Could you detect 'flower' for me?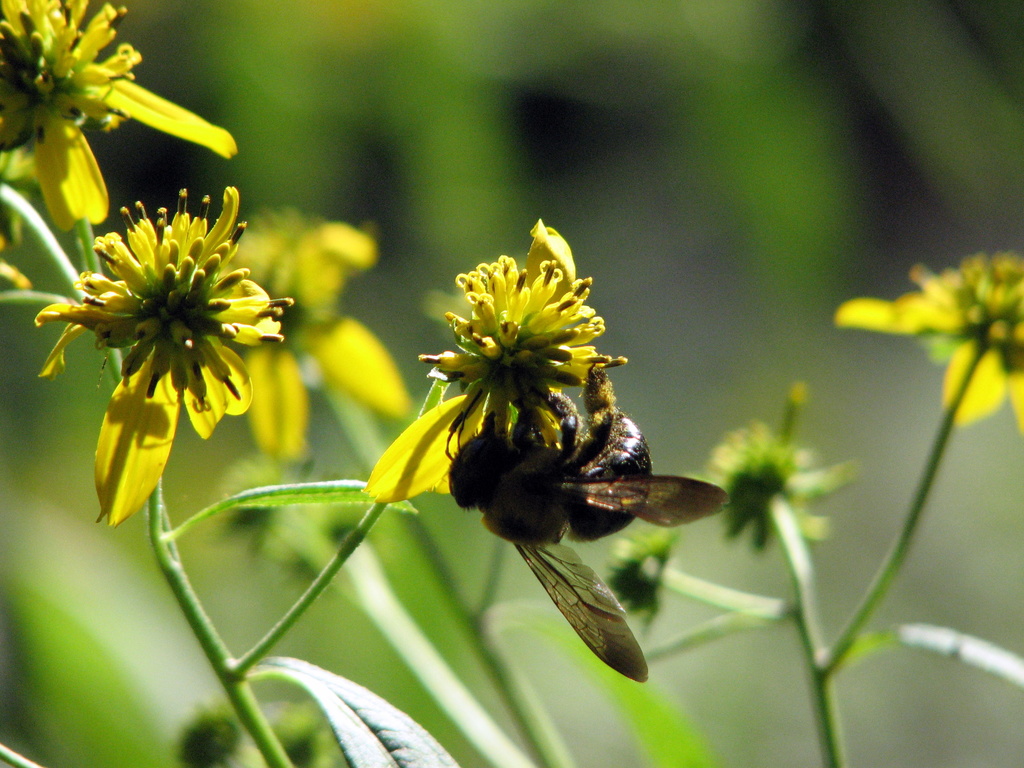
Detection result: box=[701, 383, 861, 554].
